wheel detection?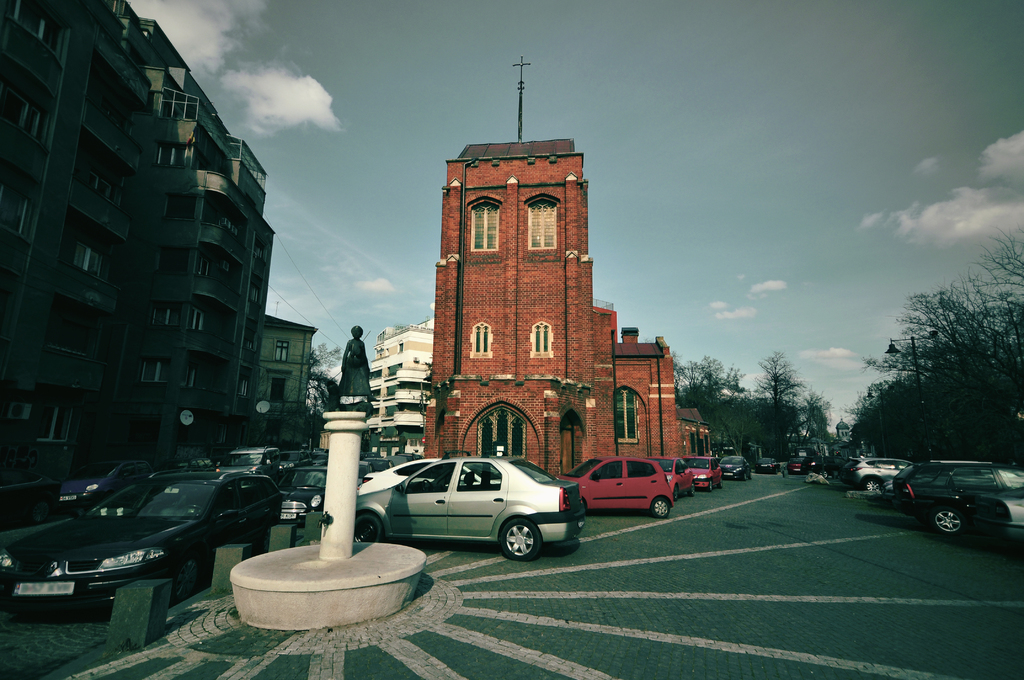
left=671, top=486, right=678, bottom=500
